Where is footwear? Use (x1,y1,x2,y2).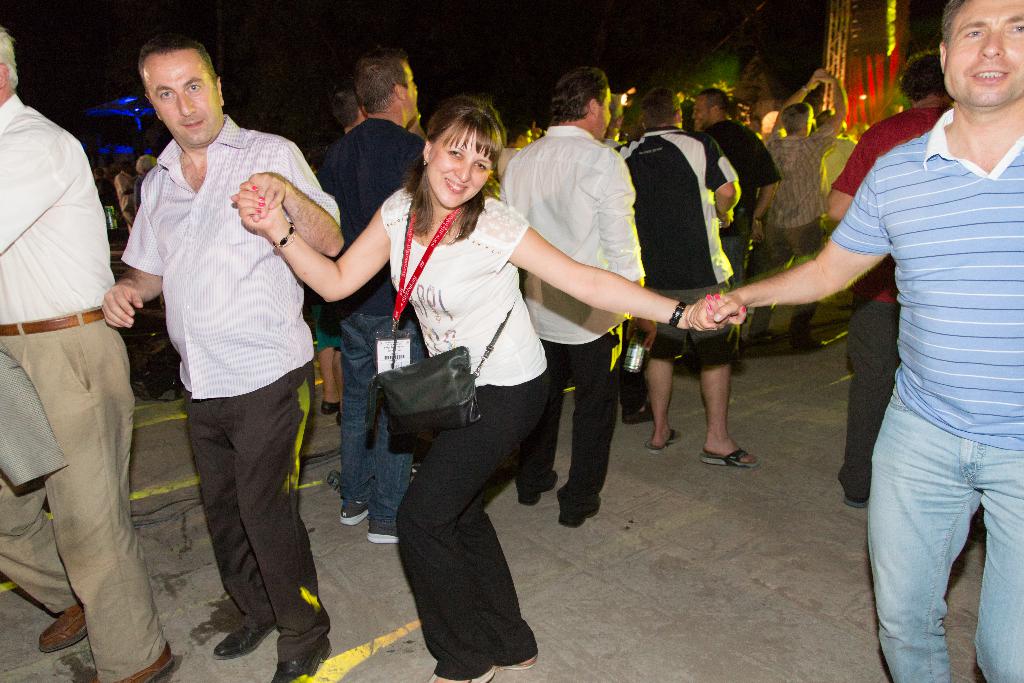
(248,584,323,672).
